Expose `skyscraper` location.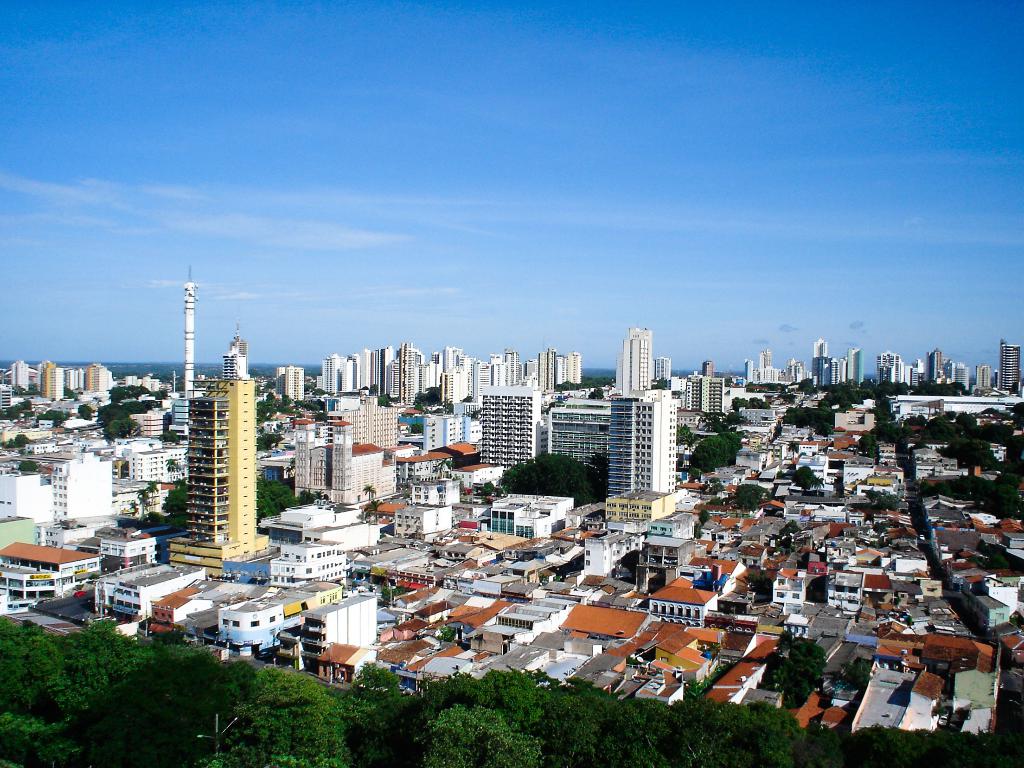
Exposed at <bbox>472, 387, 543, 466</bbox>.
